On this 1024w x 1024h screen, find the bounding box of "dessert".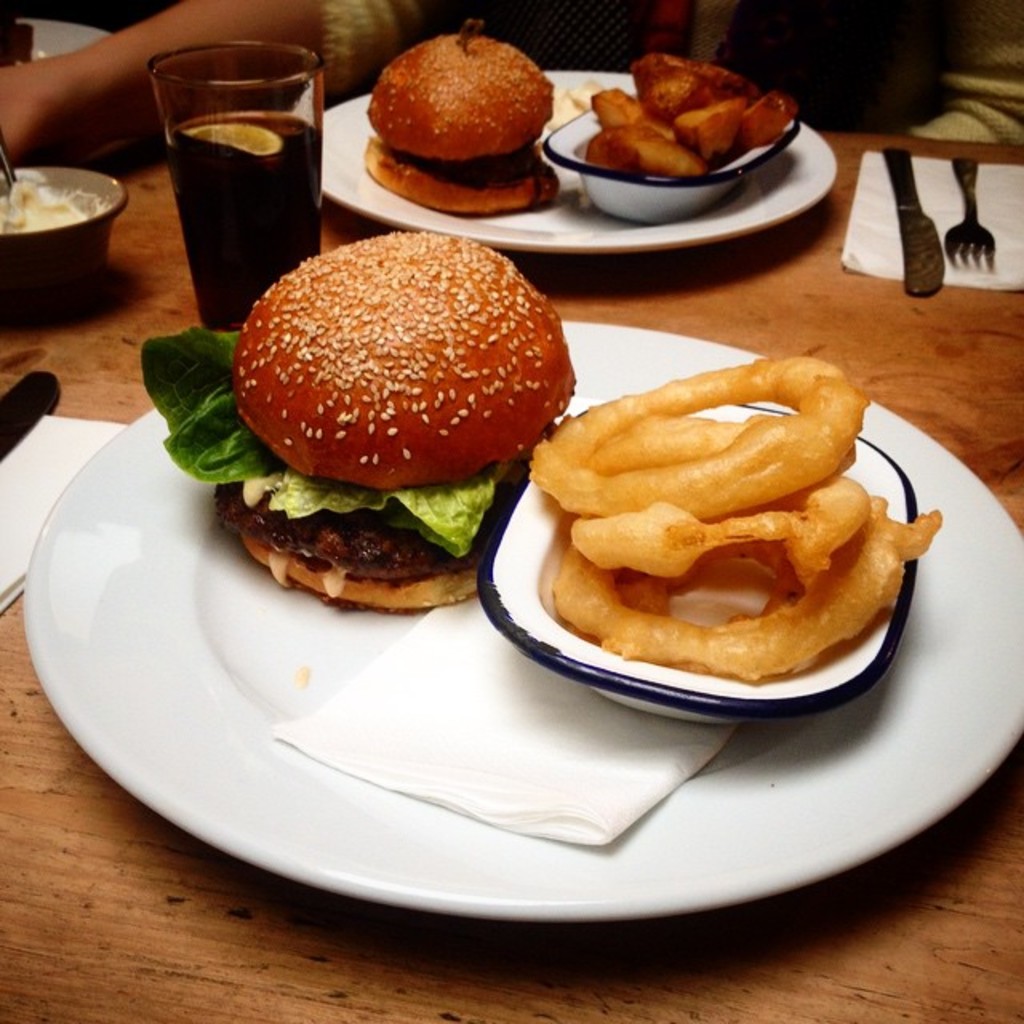
Bounding box: [x1=563, y1=458, x2=870, y2=581].
